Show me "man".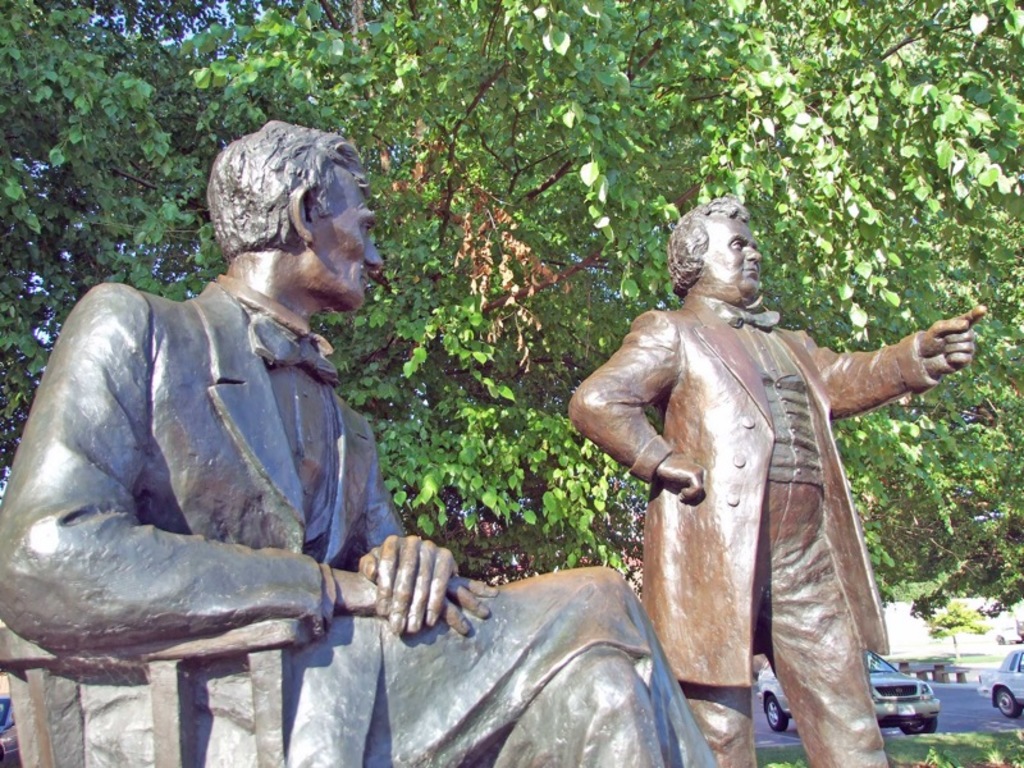
"man" is here: 19/100/485/748.
